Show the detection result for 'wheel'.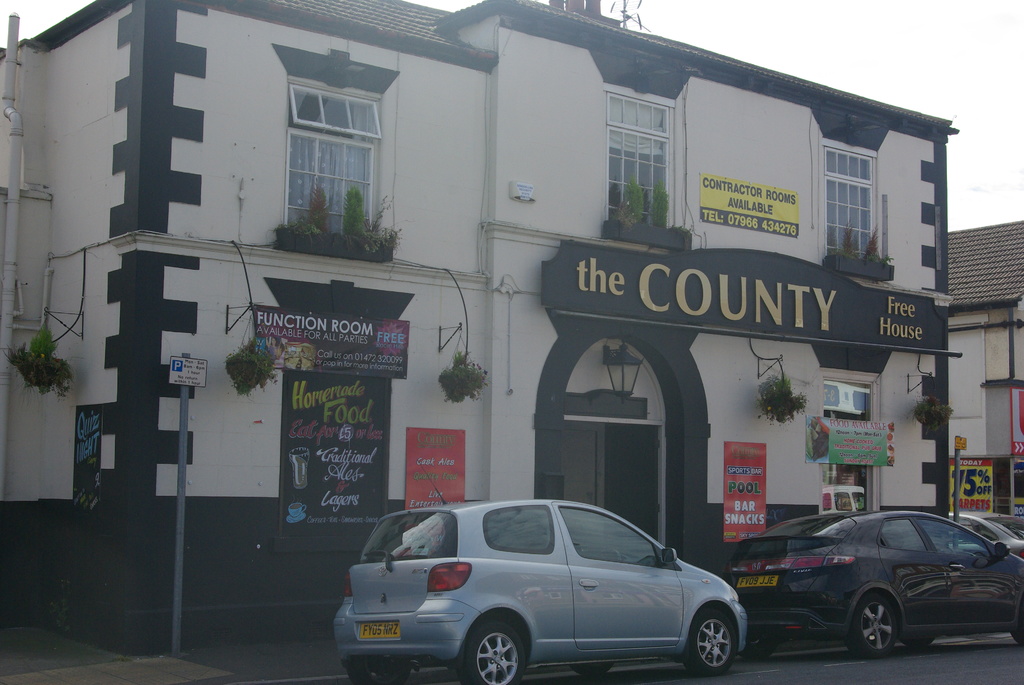
458/622/519/684.
